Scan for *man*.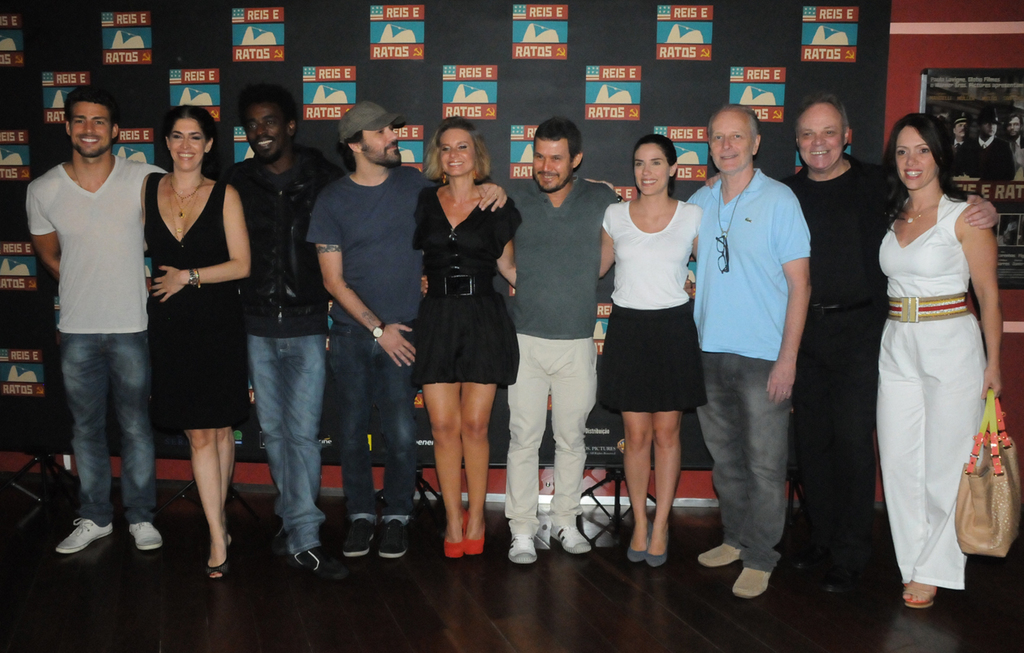
Scan result: bbox=(306, 100, 511, 561).
